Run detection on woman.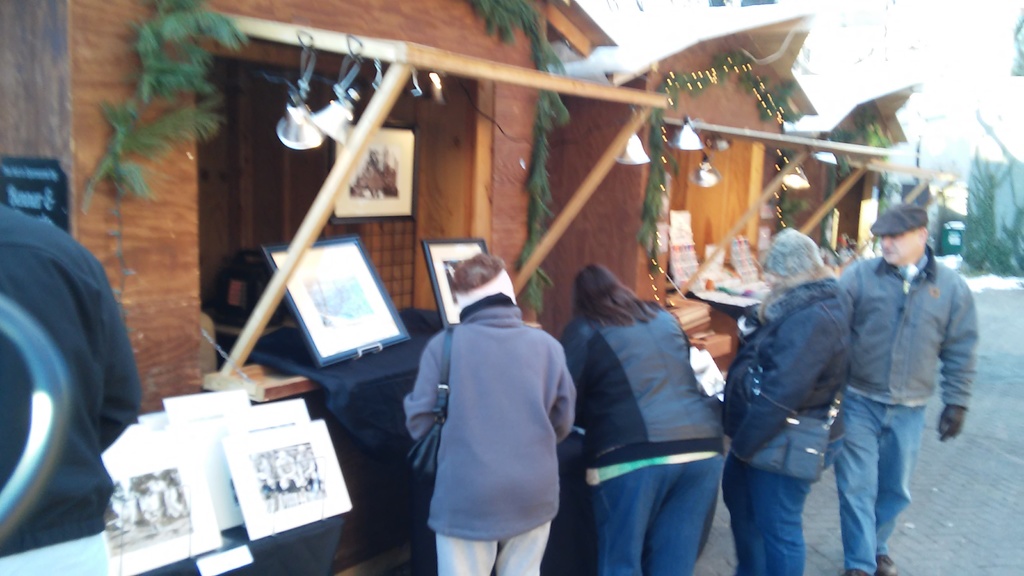
Result: bbox=(722, 226, 854, 575).
